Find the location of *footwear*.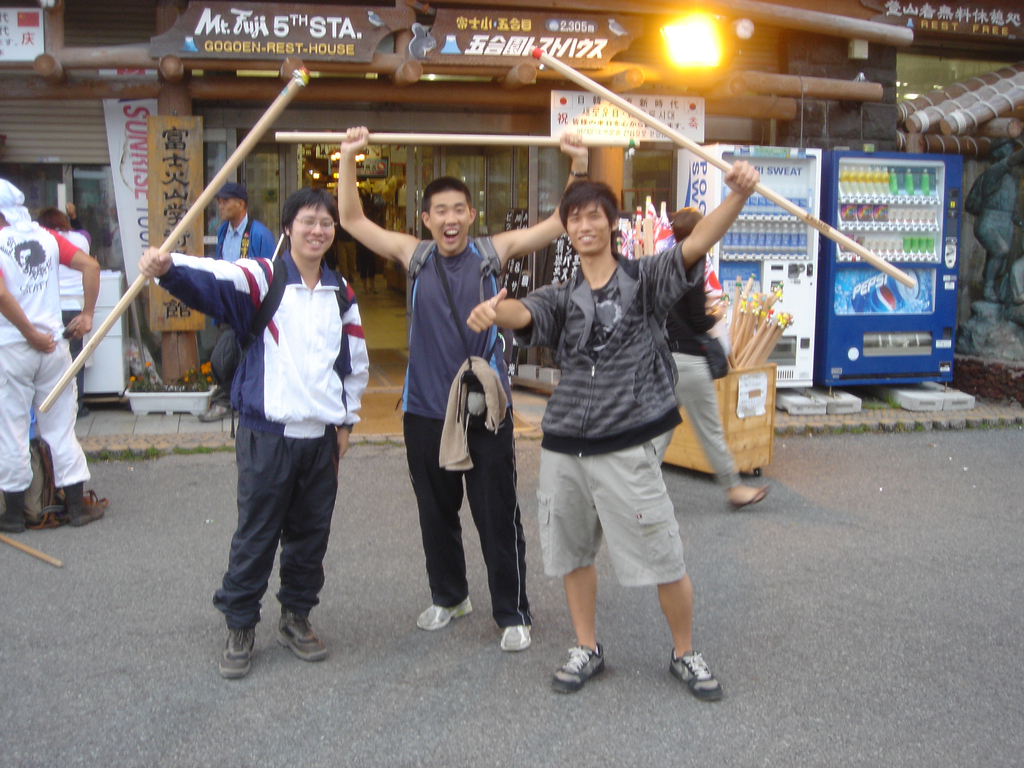
Location: 502, 621, 531, 651.
